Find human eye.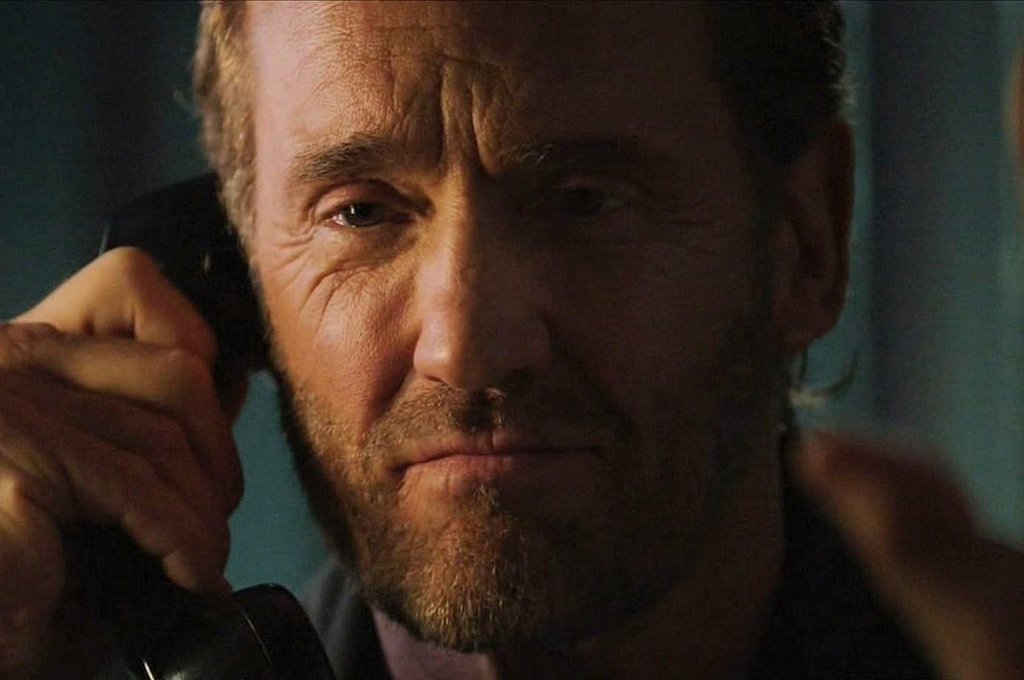
left=302, top=182, right=426, bottom=238.
